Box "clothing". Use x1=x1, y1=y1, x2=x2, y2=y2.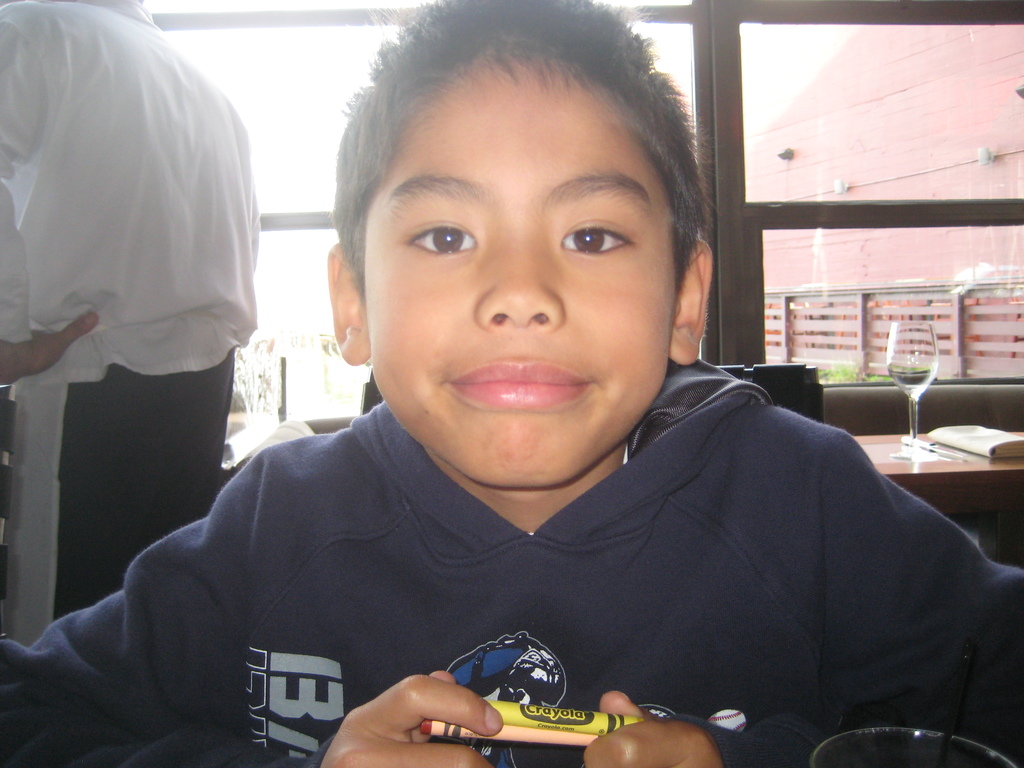
x1=0, y1=349, x2=1023, y2=767.
